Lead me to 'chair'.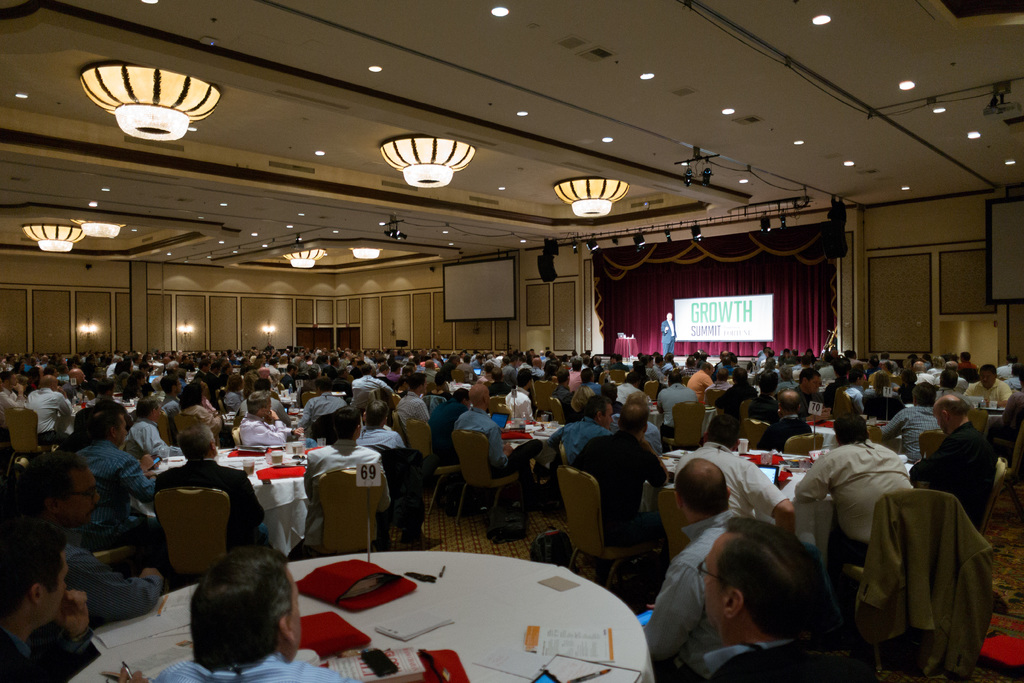
Lead to Rect(976, 457, 1005, 541).
